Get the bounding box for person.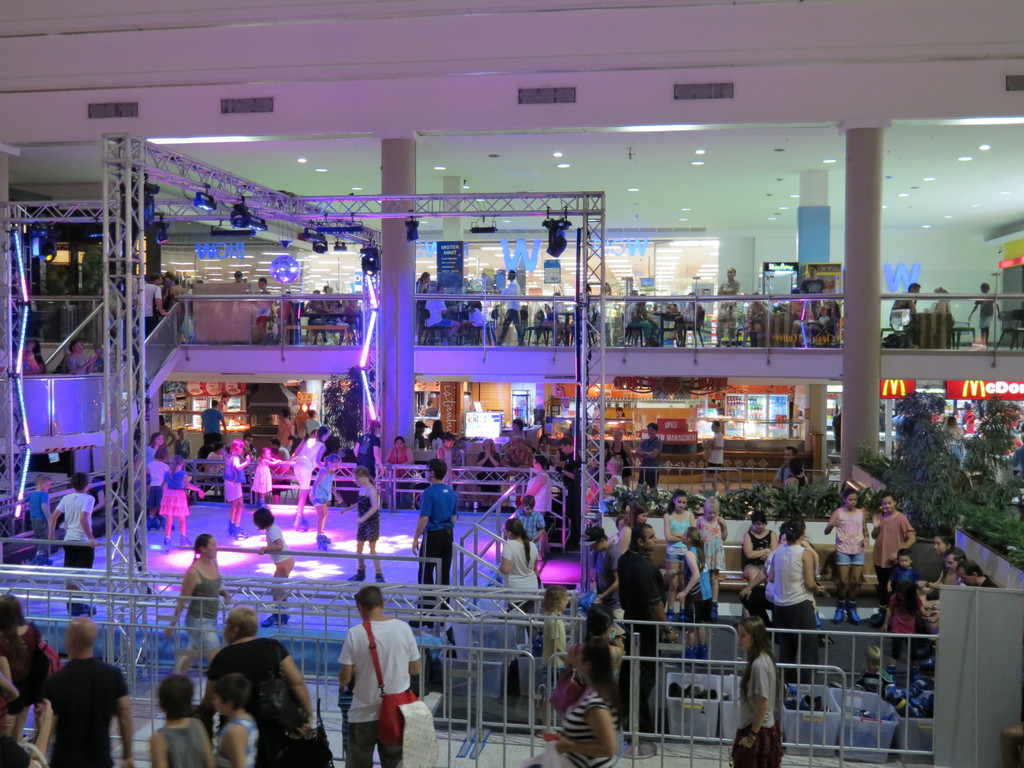
left=854, top=643, right=896, bottom=691.
